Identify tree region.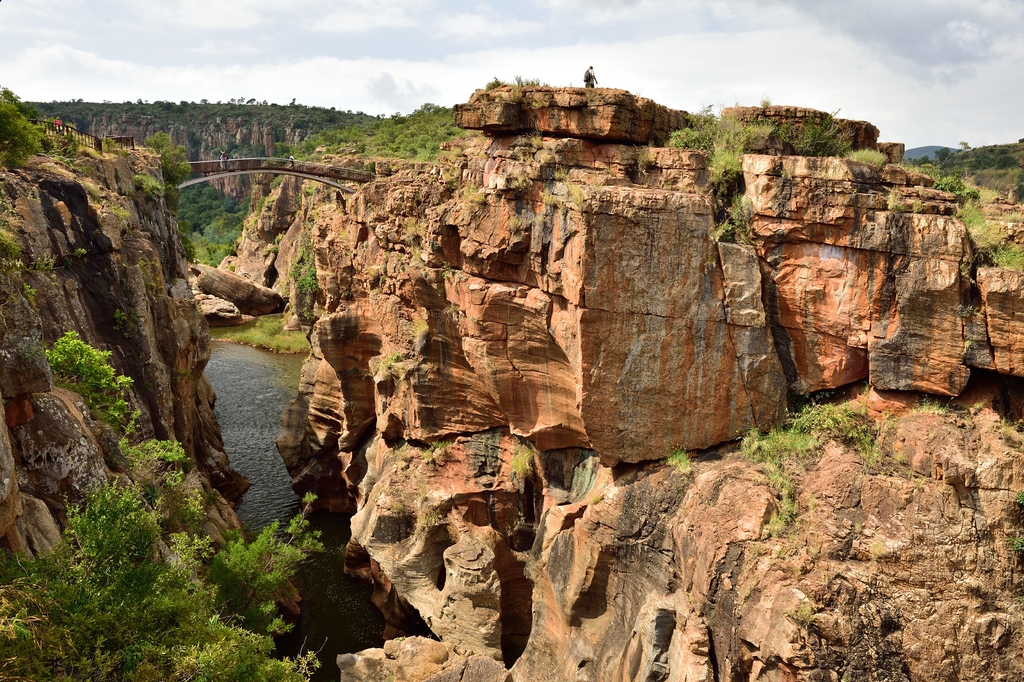
Region: BBox(0, 83, 54, 176).
